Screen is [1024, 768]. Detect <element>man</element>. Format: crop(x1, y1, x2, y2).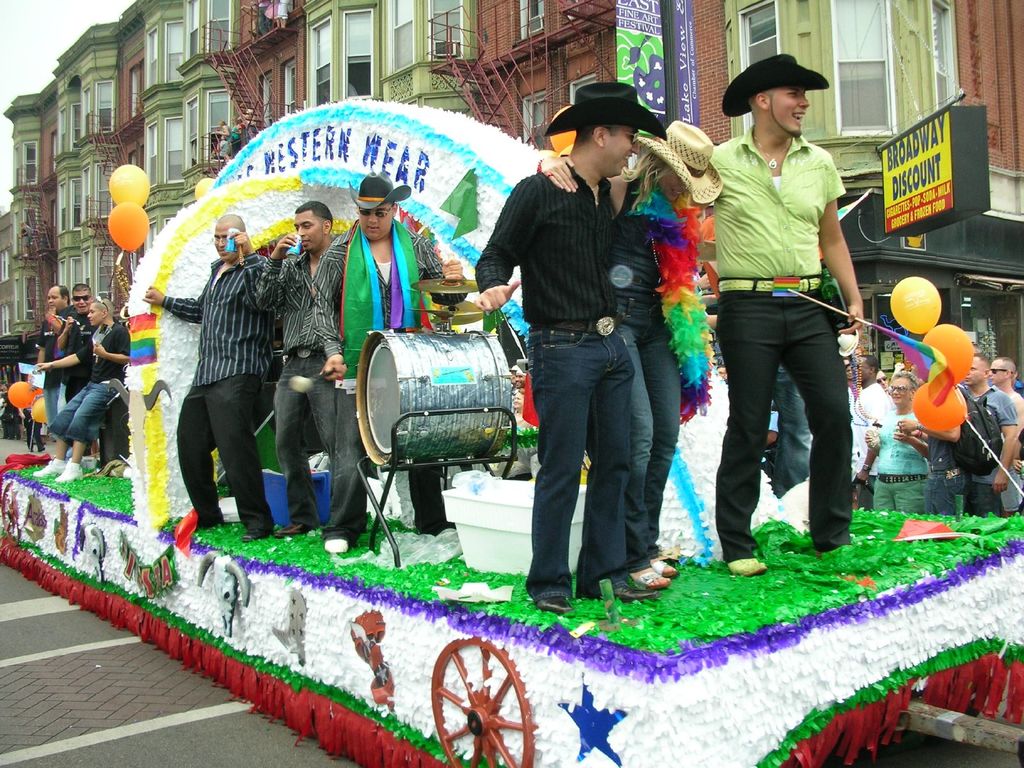
crop(139, 218, 280, 545).
